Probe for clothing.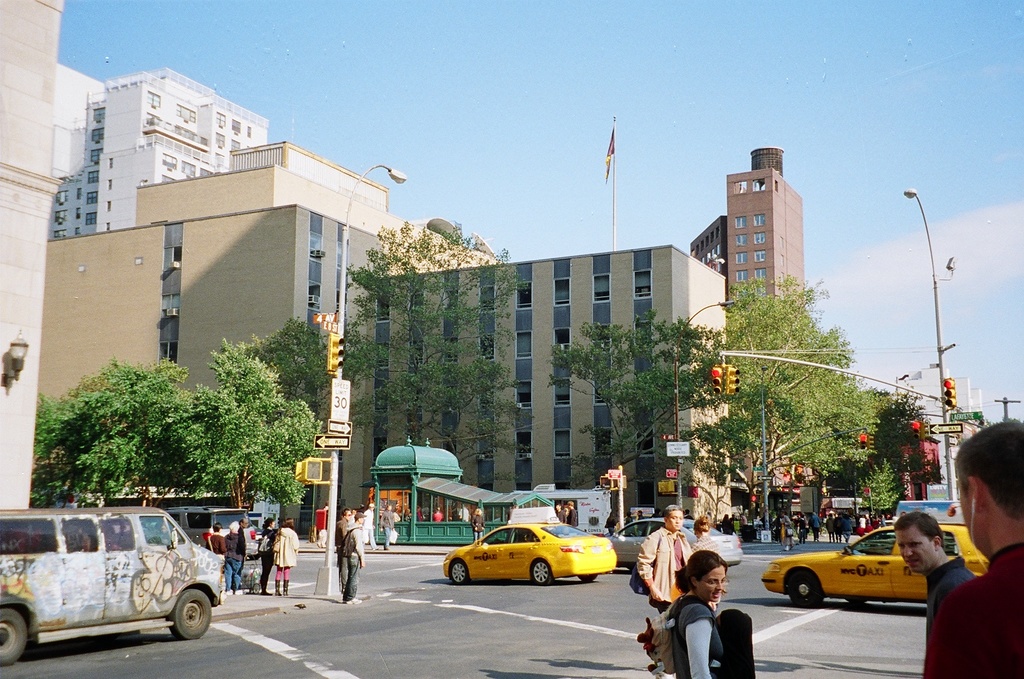
Probe result: bbox(661, 597, 727, 678).
